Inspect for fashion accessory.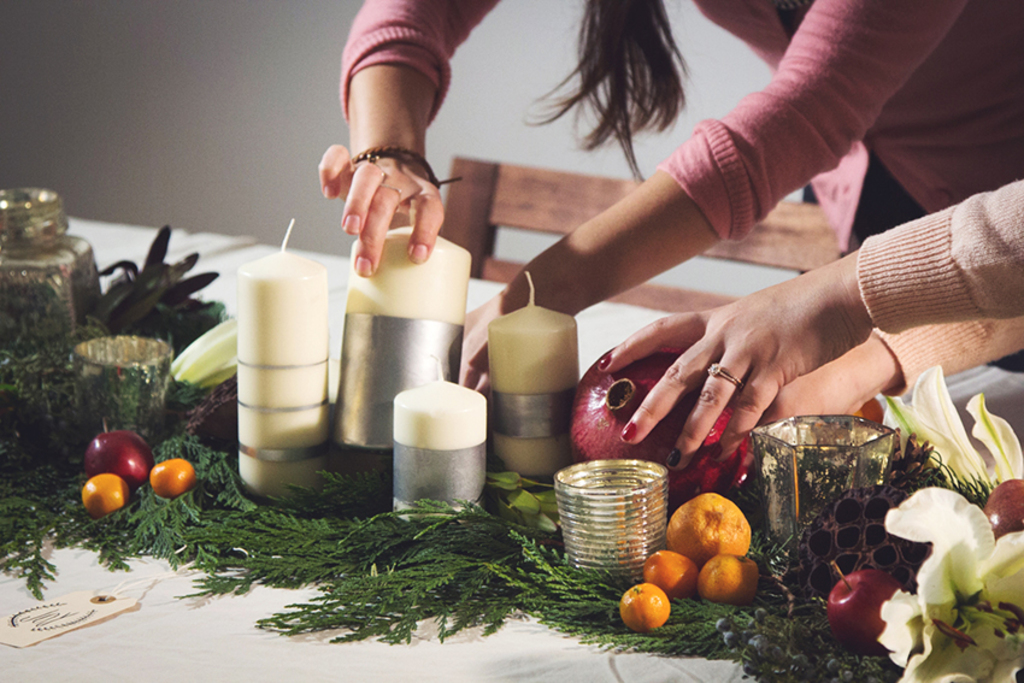
Inspection: region(366, 145, 465, 193).
